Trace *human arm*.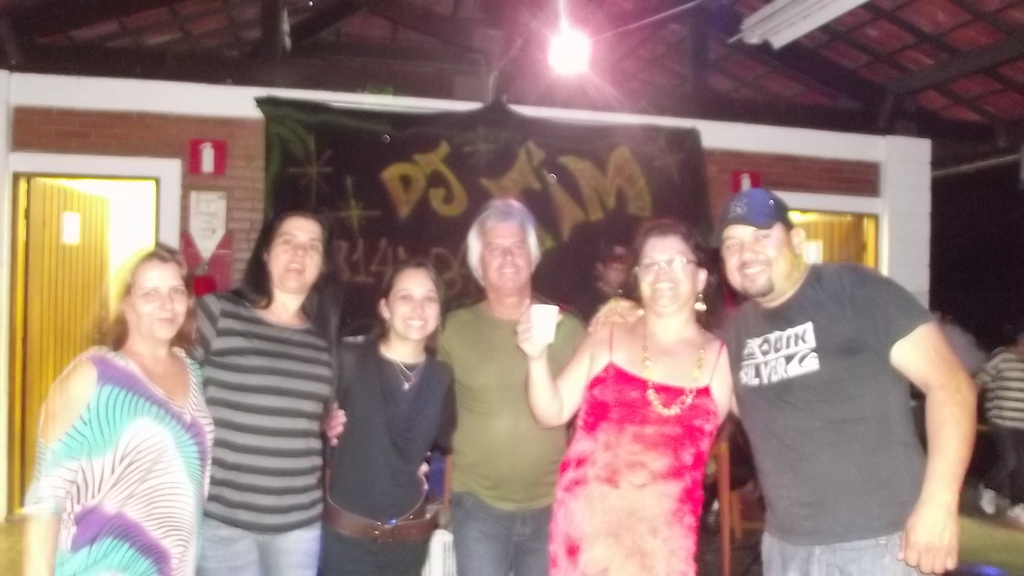
Traced to <bbox>503, 298, 610, 440</bbox>.
